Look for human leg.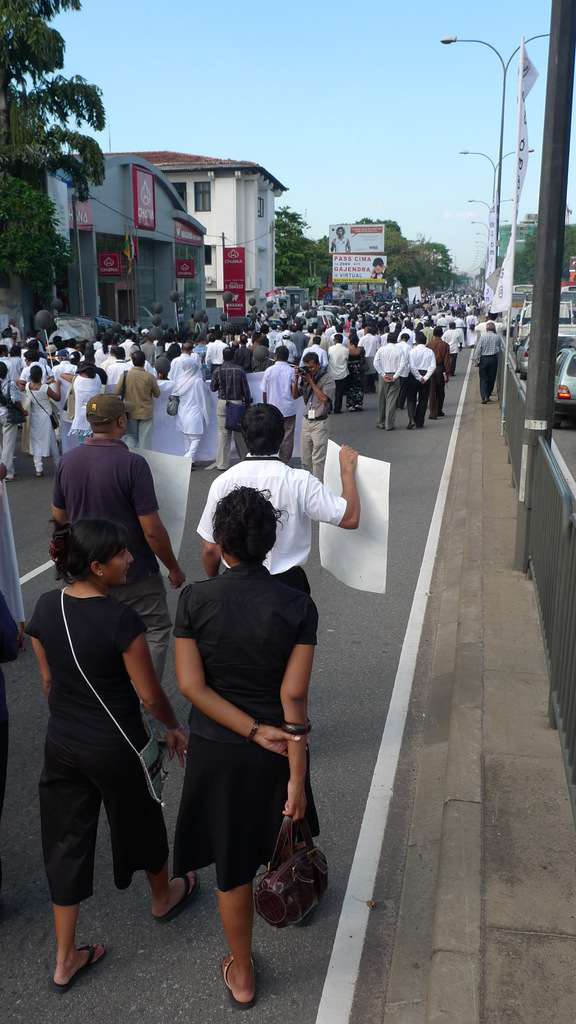
Found: (left=39, top=764, right=101, bottom=997).
